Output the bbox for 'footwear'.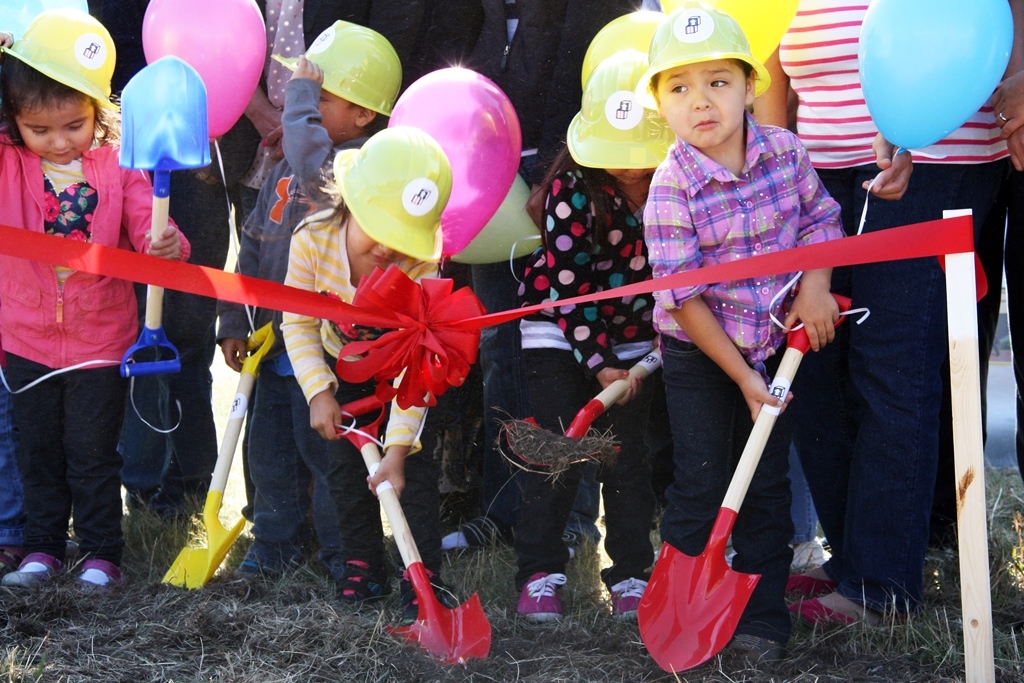
locate(512, 572, 564, 624).
